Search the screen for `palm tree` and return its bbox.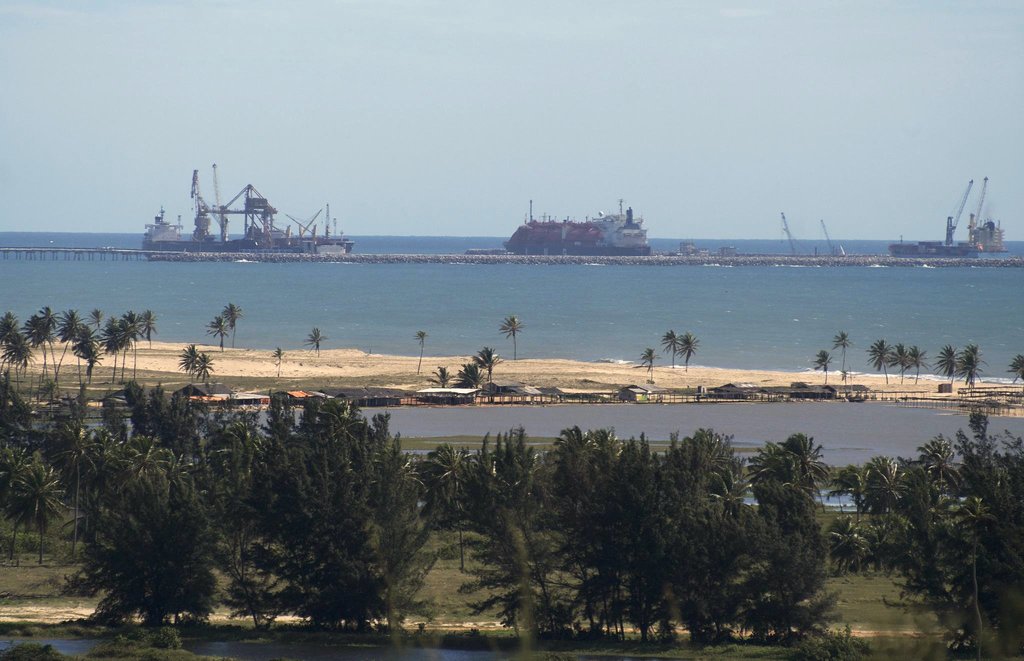
Found: [left=827, top=330, right=858, bottom=384].
